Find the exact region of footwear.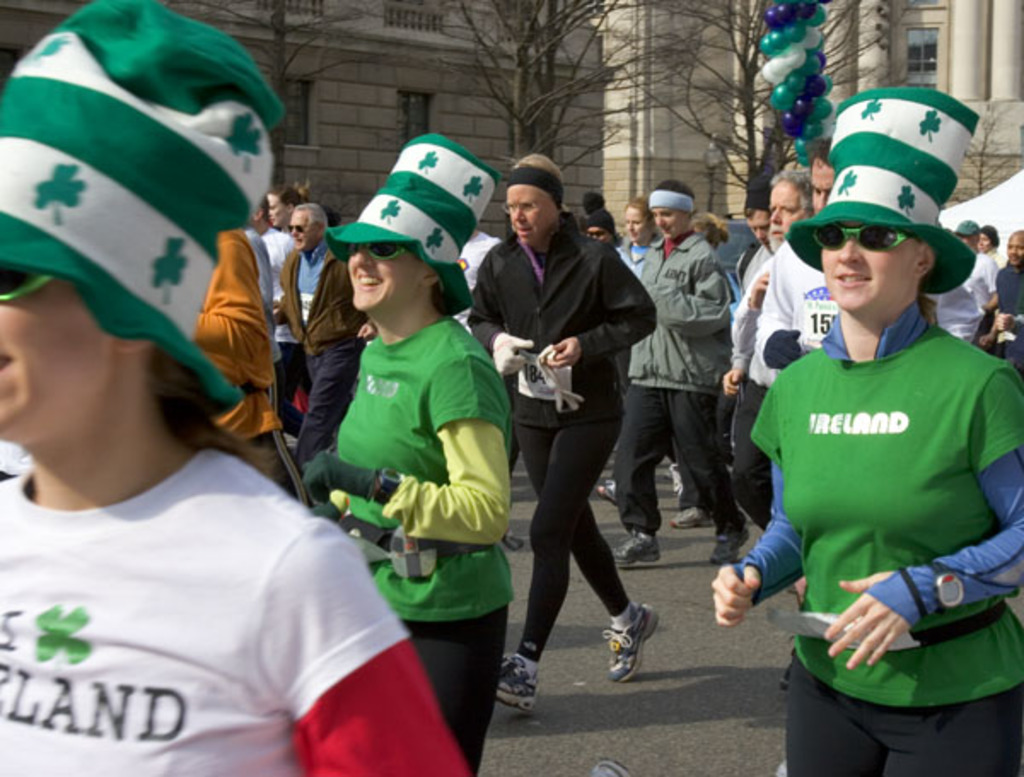
Exact region: <box>604,524,660,575</box>.
